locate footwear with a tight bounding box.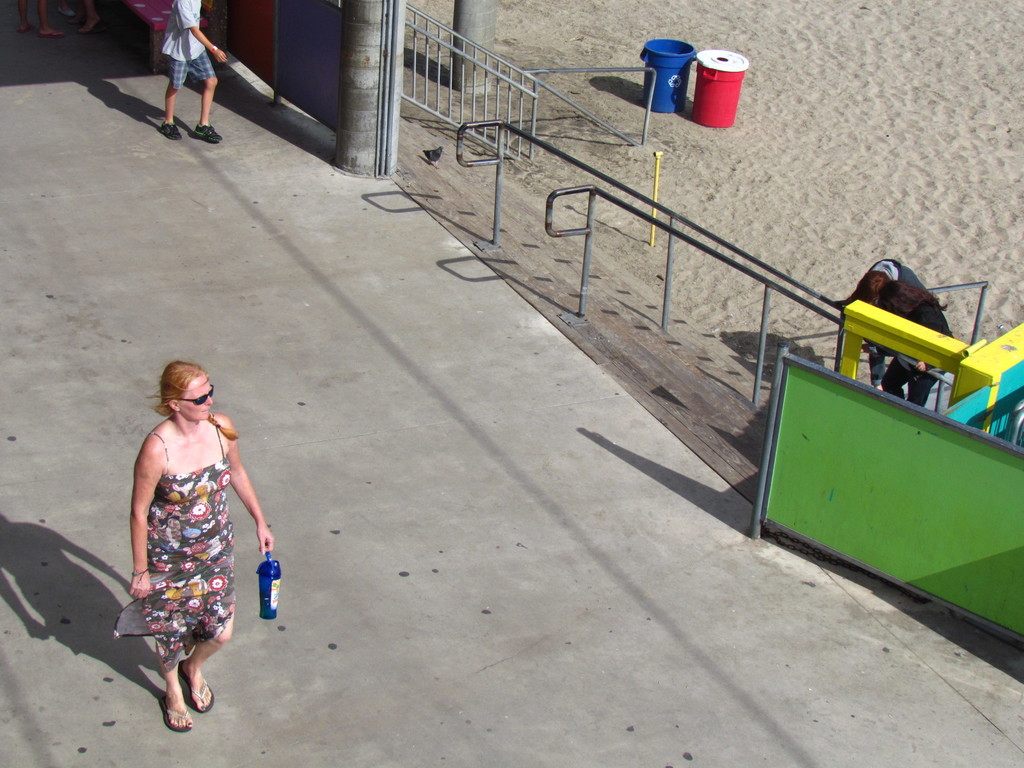
pyautogui.locateOnScreen(181, 662, 213, 712).
